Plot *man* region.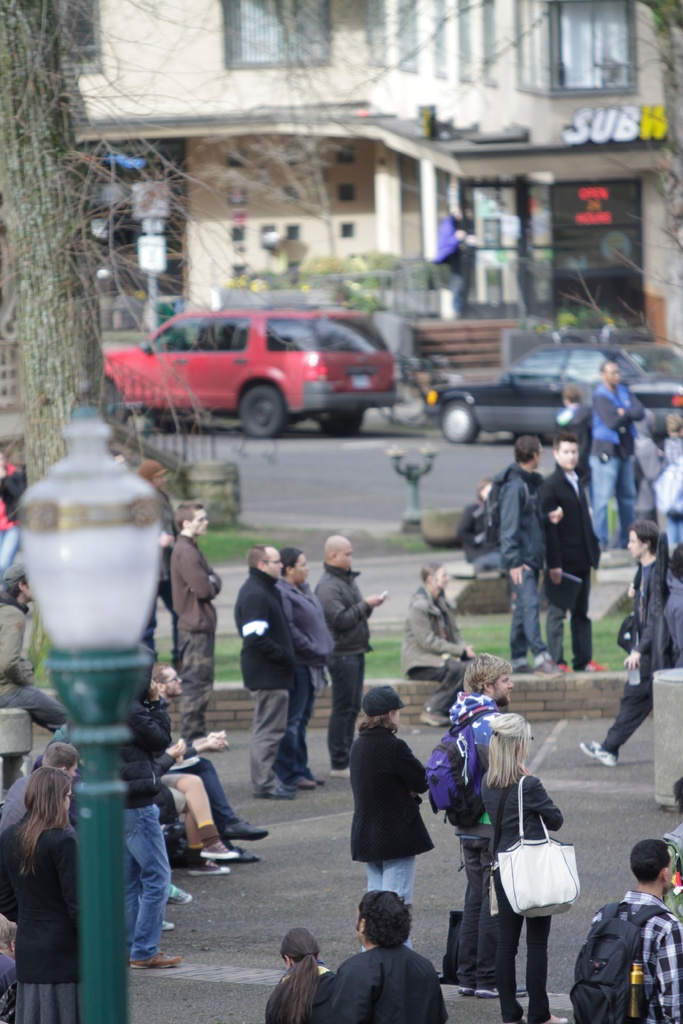
Plotted at (x1=174, y1=504, x2=218, y2=741).
